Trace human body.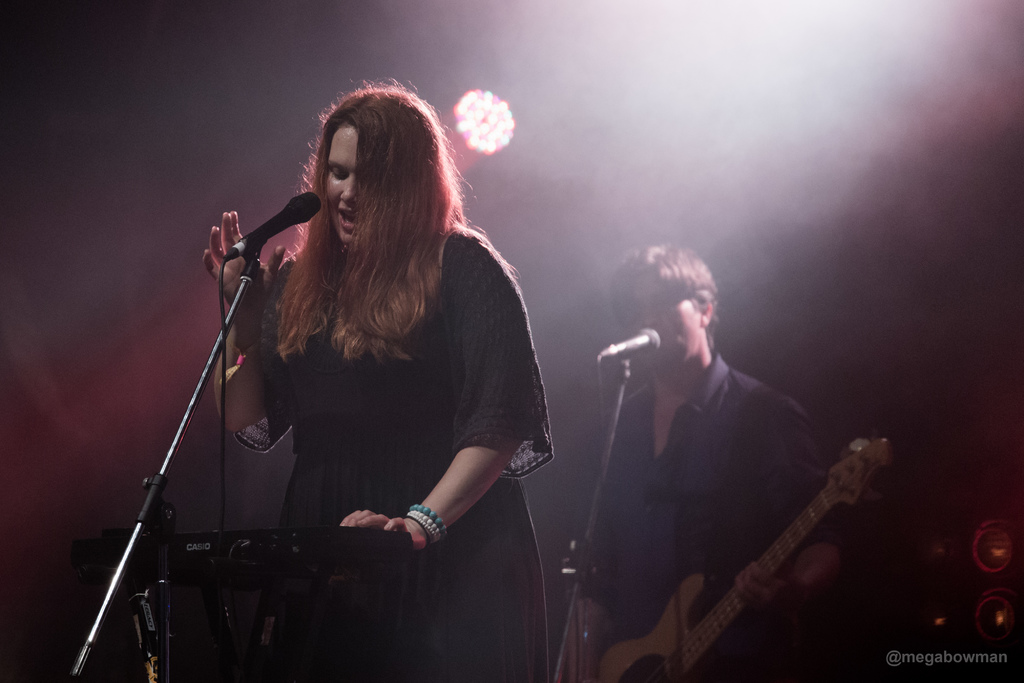
Traced to {"x1": 147, "y1": 137, "x2": 535, "y2": 682}.
